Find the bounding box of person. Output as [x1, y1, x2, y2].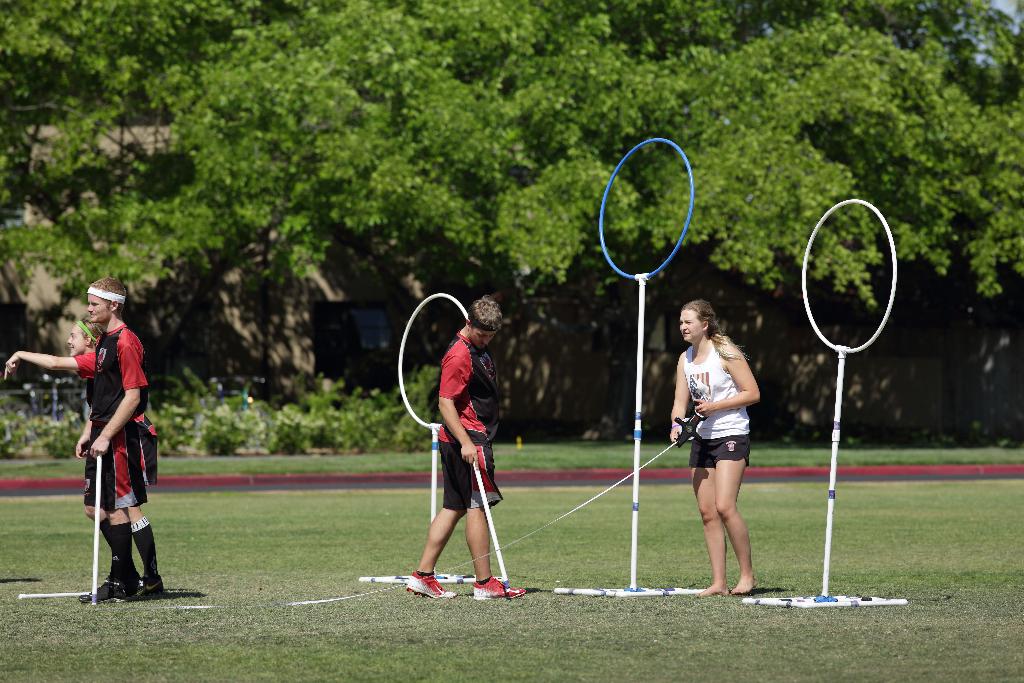
[404, 294, 529, 602].
